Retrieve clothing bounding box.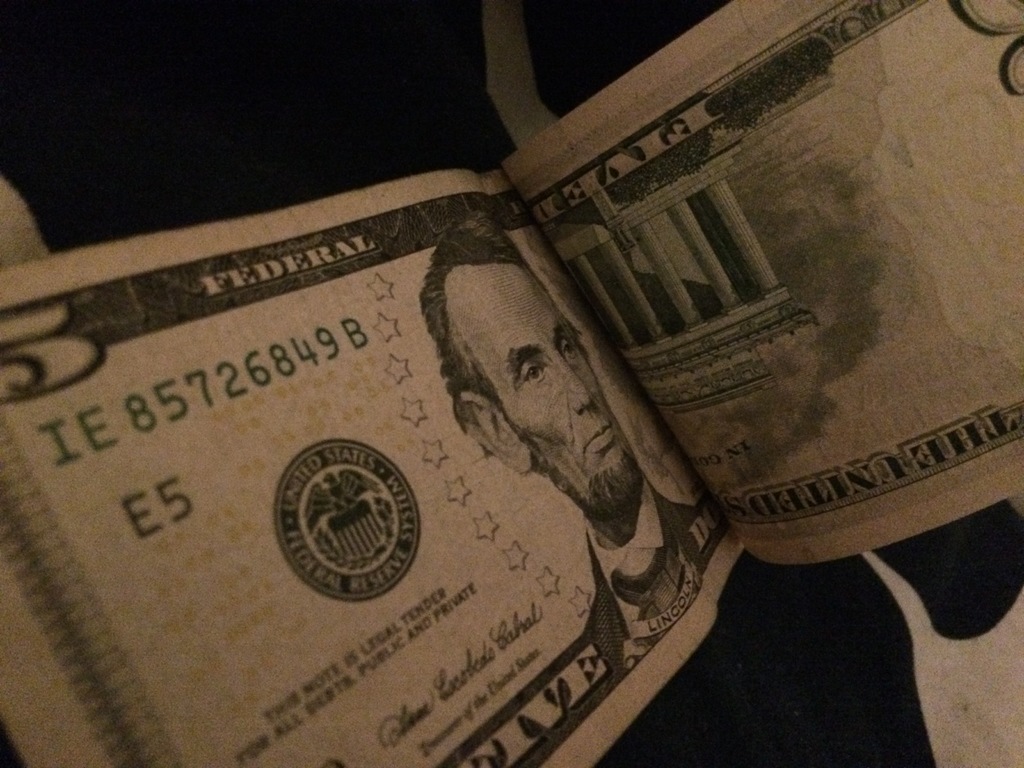
Bounding box: 580 508 705 645.
